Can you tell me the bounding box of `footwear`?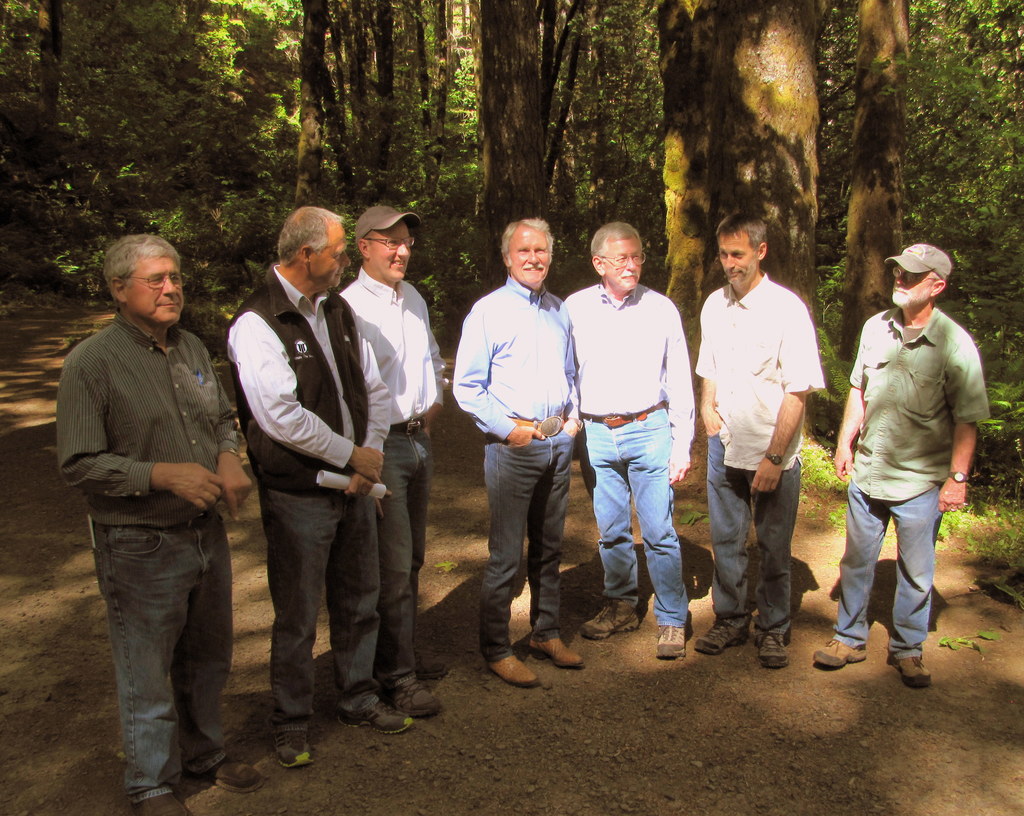
crop(485, 656, 541, 689).
